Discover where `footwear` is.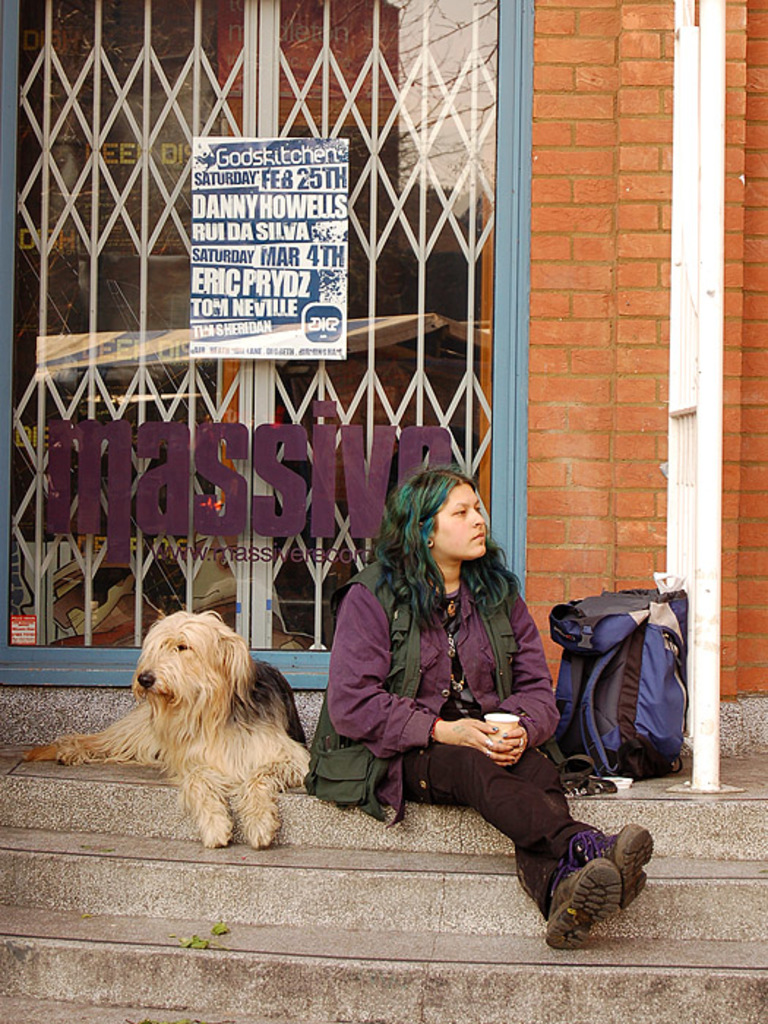
Discovered at <bbox>568, 827, 648, 911</bbox>.
